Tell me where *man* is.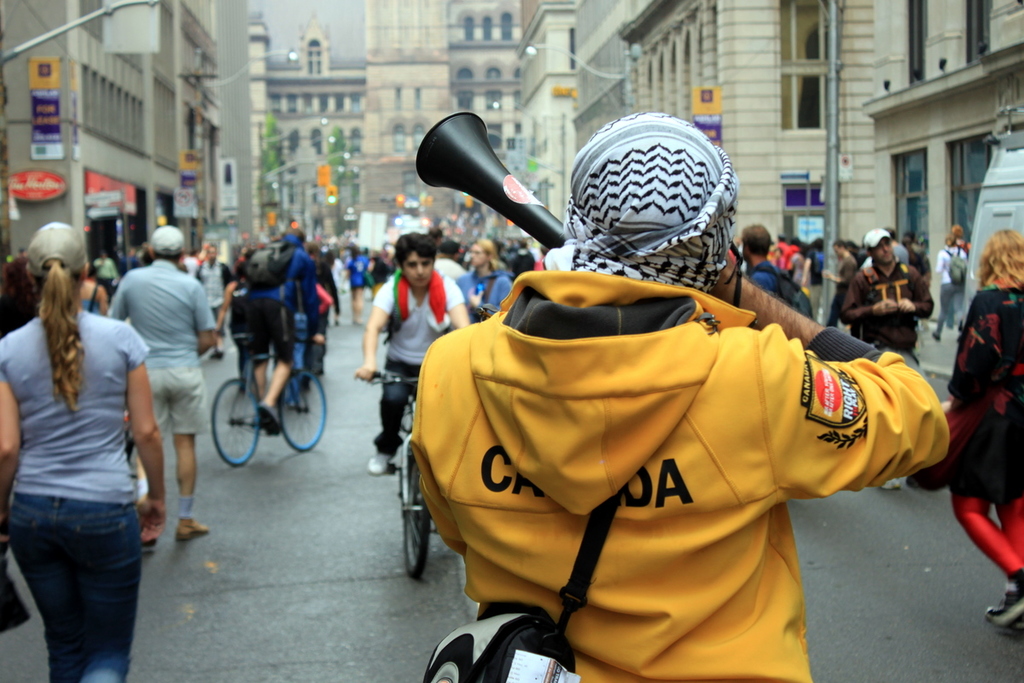
*man* is at box=[460, 241, 509, 325].
